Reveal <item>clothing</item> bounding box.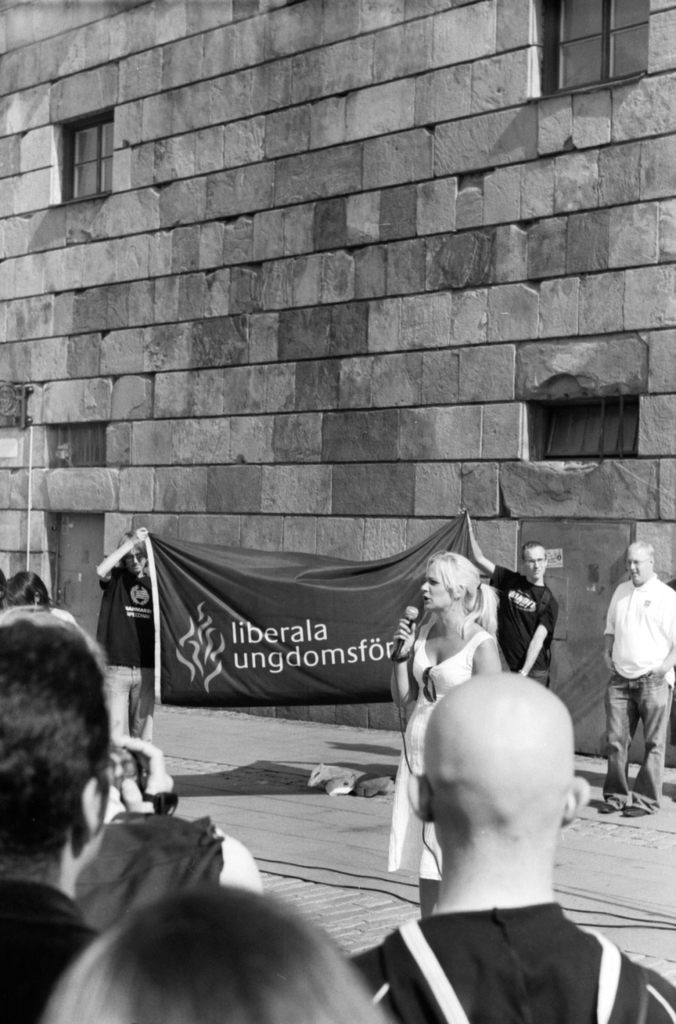
Revealed: x1=104 y1=566 x2=153 y2=733.
